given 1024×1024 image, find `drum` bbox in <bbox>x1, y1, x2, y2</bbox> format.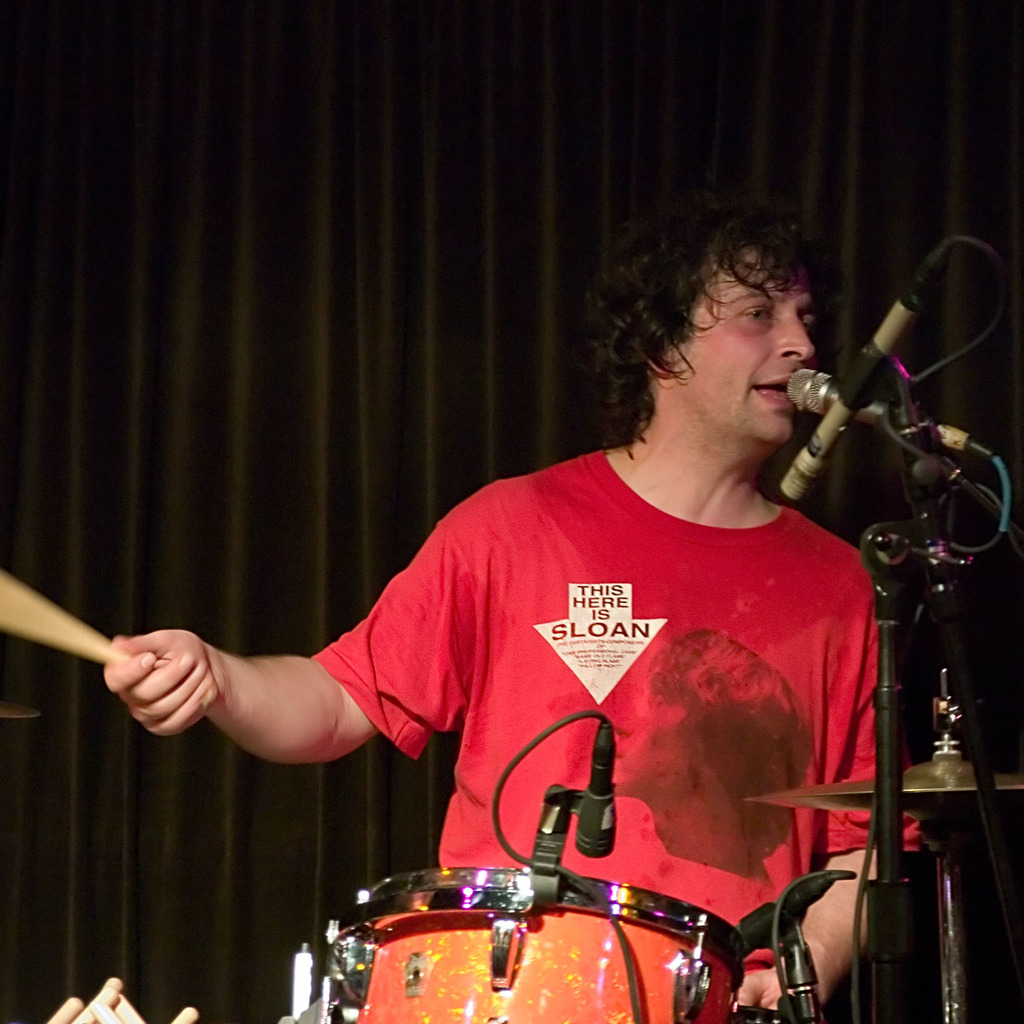
<bbox>276, 800, 793, 1004</bbox>.
